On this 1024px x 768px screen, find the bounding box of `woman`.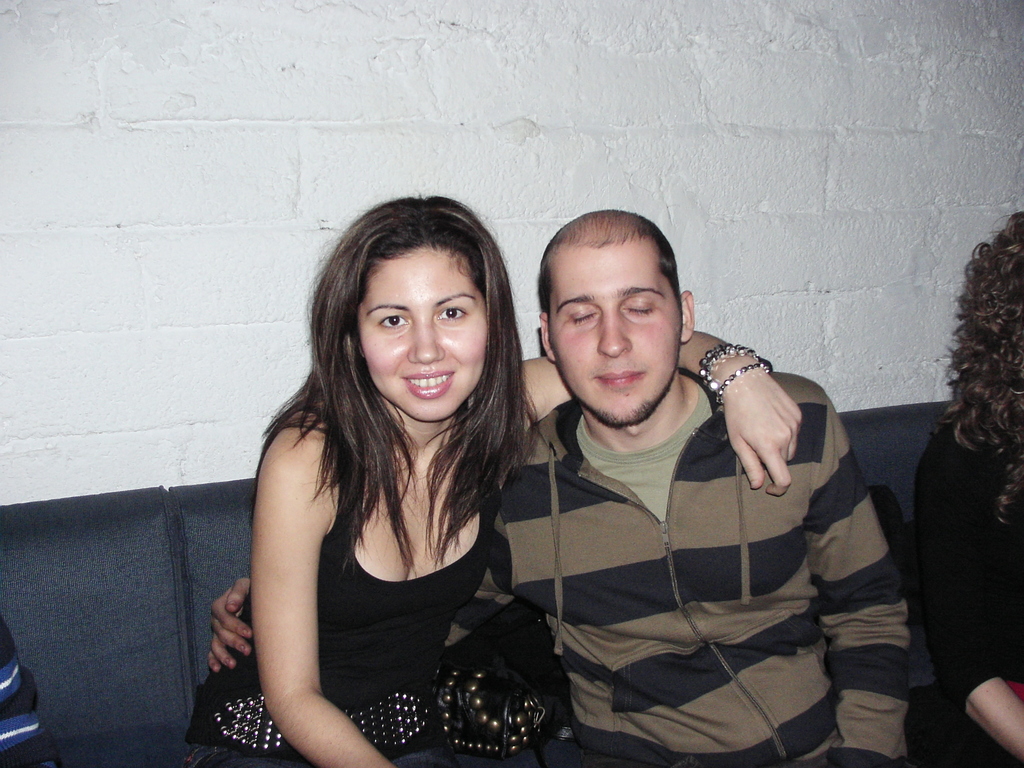
Bounding box: <bbox>906, 206, 1023, 767</bbox>.
